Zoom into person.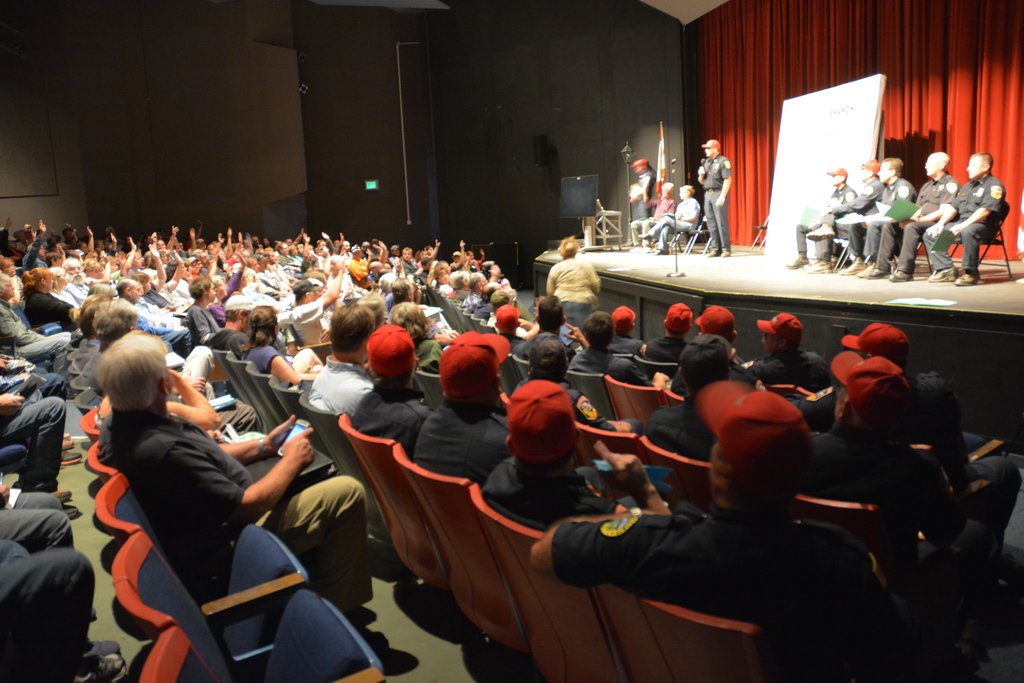
Zoom target: region(637, 183, 685, 218).
